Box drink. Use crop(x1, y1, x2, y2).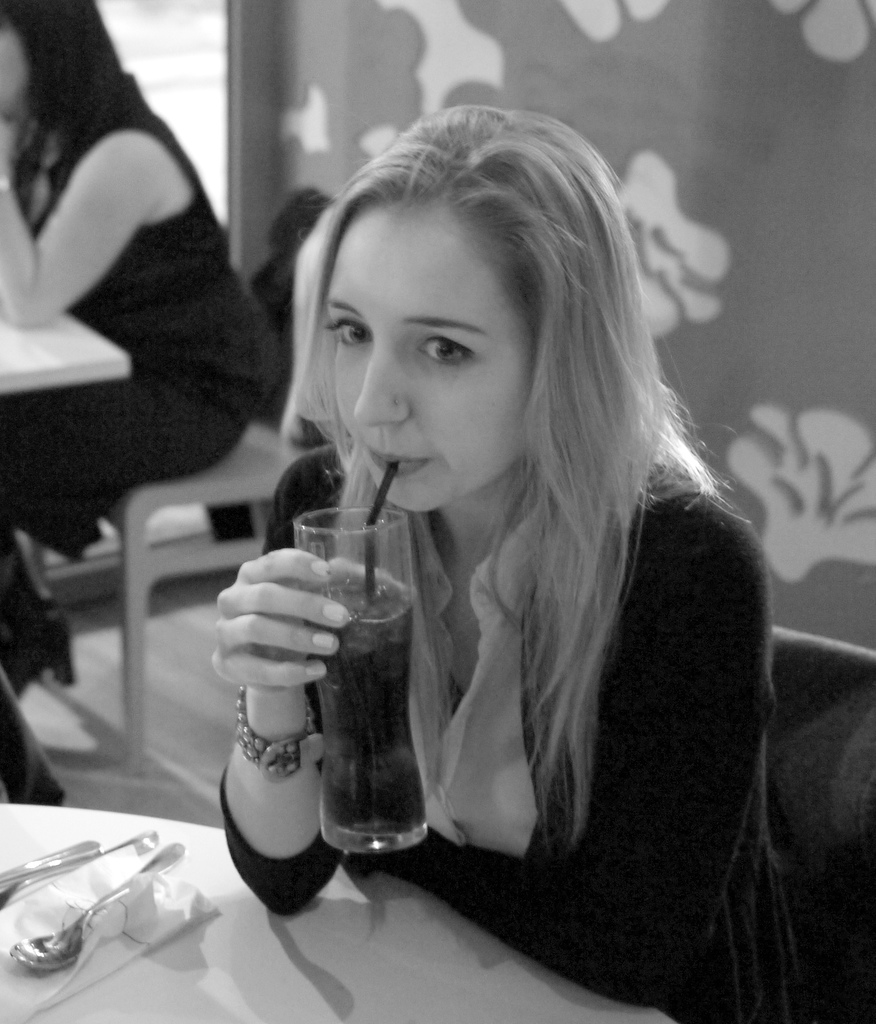
crop(304, 476, 442, 829).
